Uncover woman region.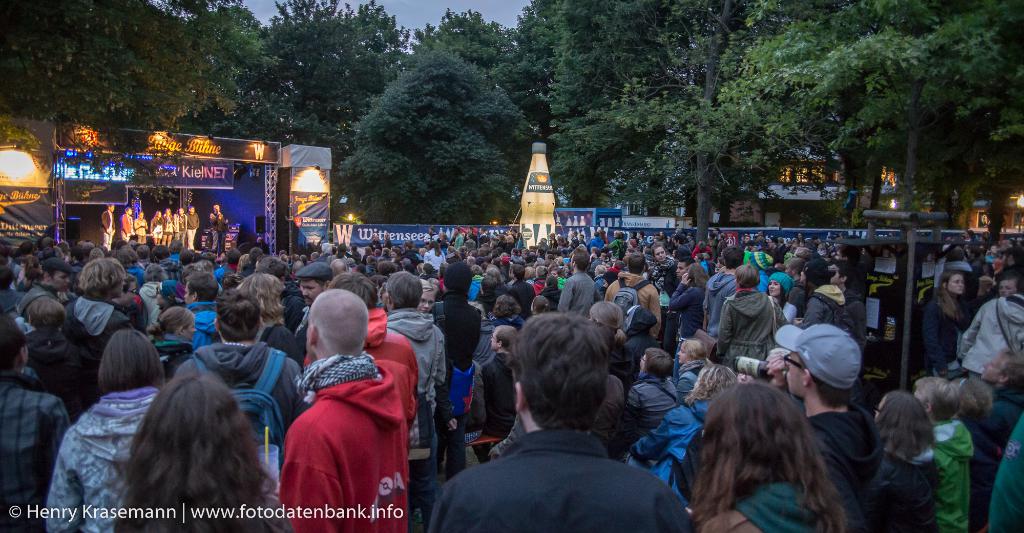
Uncovered: <region>635, 361, 752, 500</region>.
